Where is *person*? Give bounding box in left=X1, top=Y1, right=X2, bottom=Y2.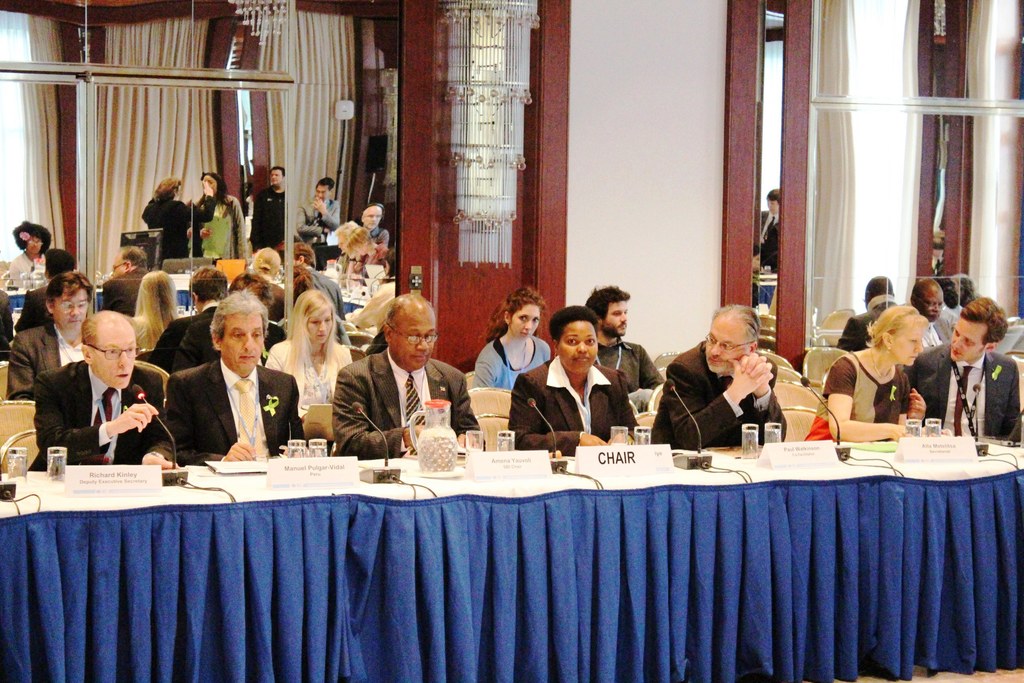
left=579, top=285, right=673, bottom=399.
